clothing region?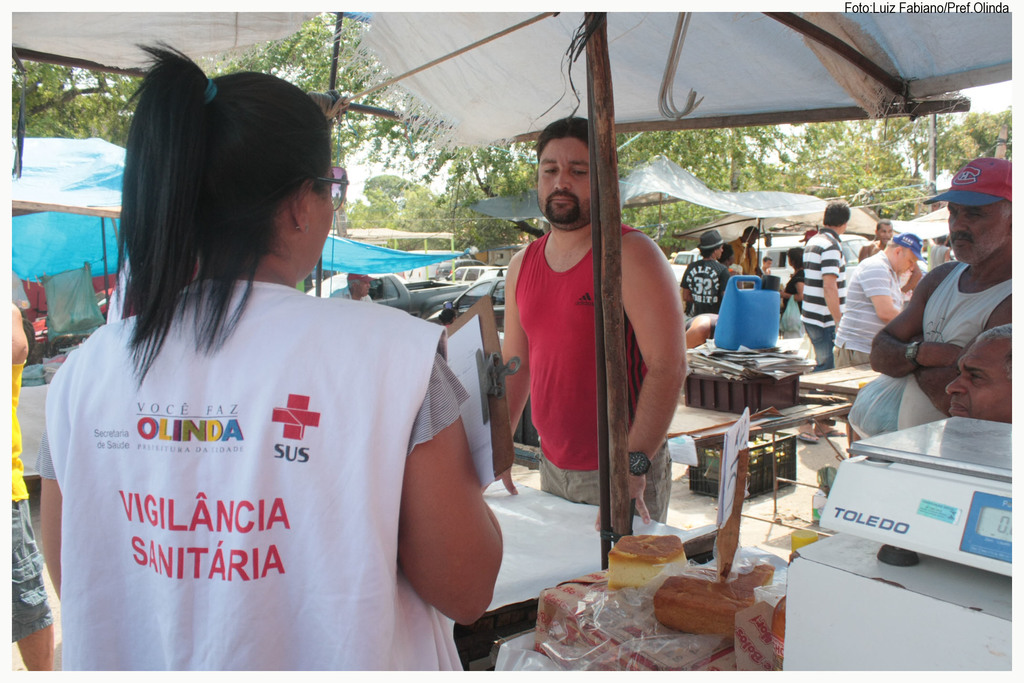
838 252 904 370
